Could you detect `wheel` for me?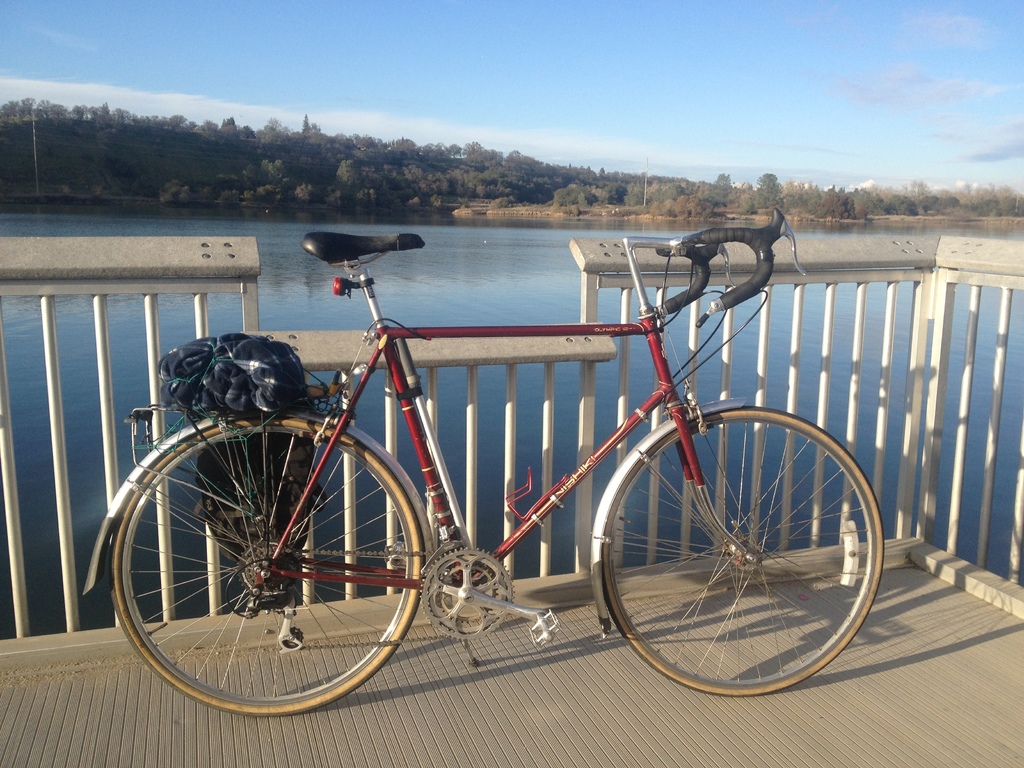
Detection result: [x1=113, y1=417, x2=408, y2=689].
